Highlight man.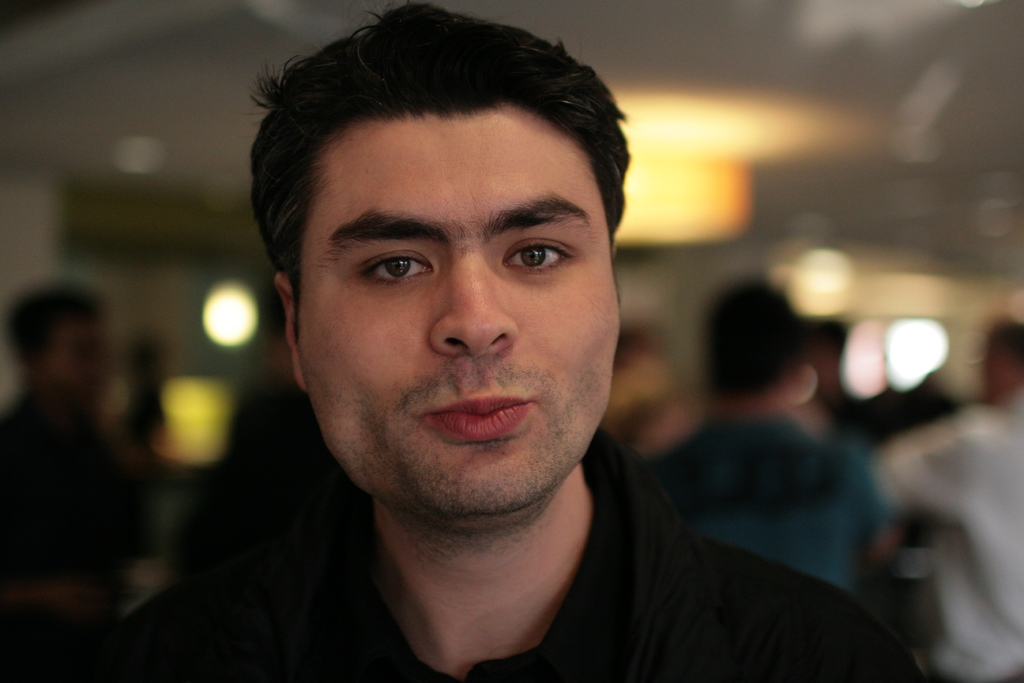
Highlighted region: <bbox>0, 276, 149, 682</bbox>.
